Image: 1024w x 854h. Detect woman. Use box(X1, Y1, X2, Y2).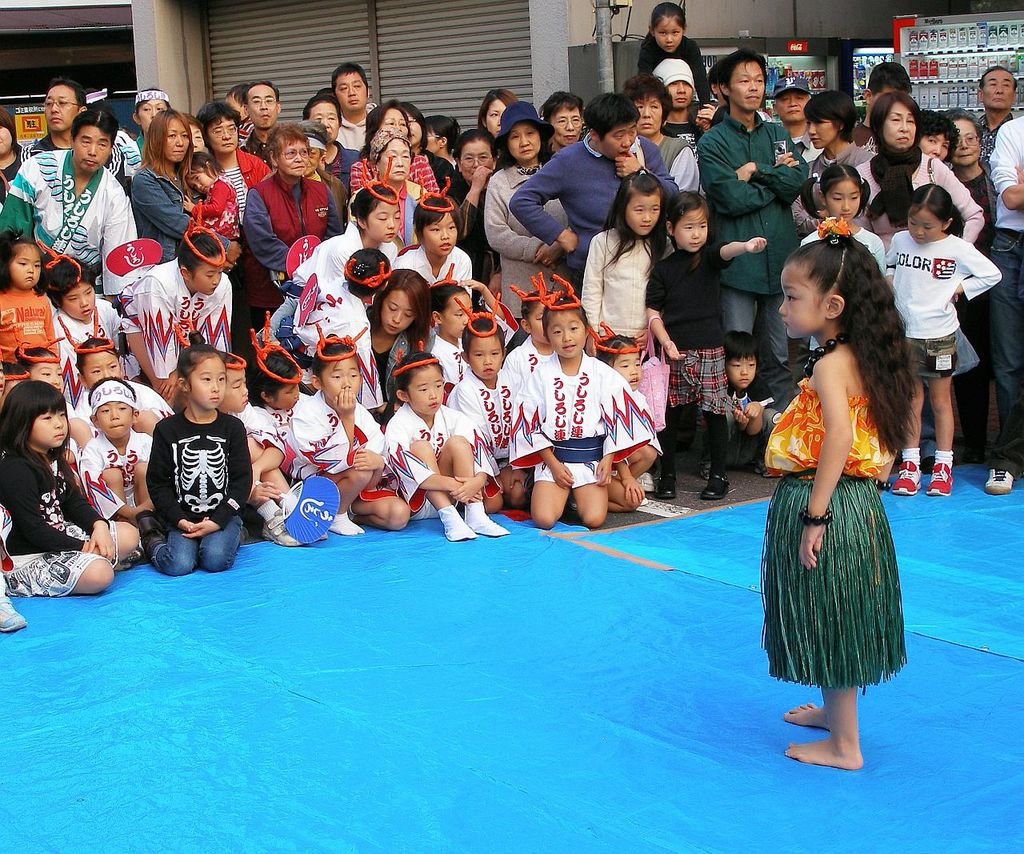
box(622, 74, 699, 263).
